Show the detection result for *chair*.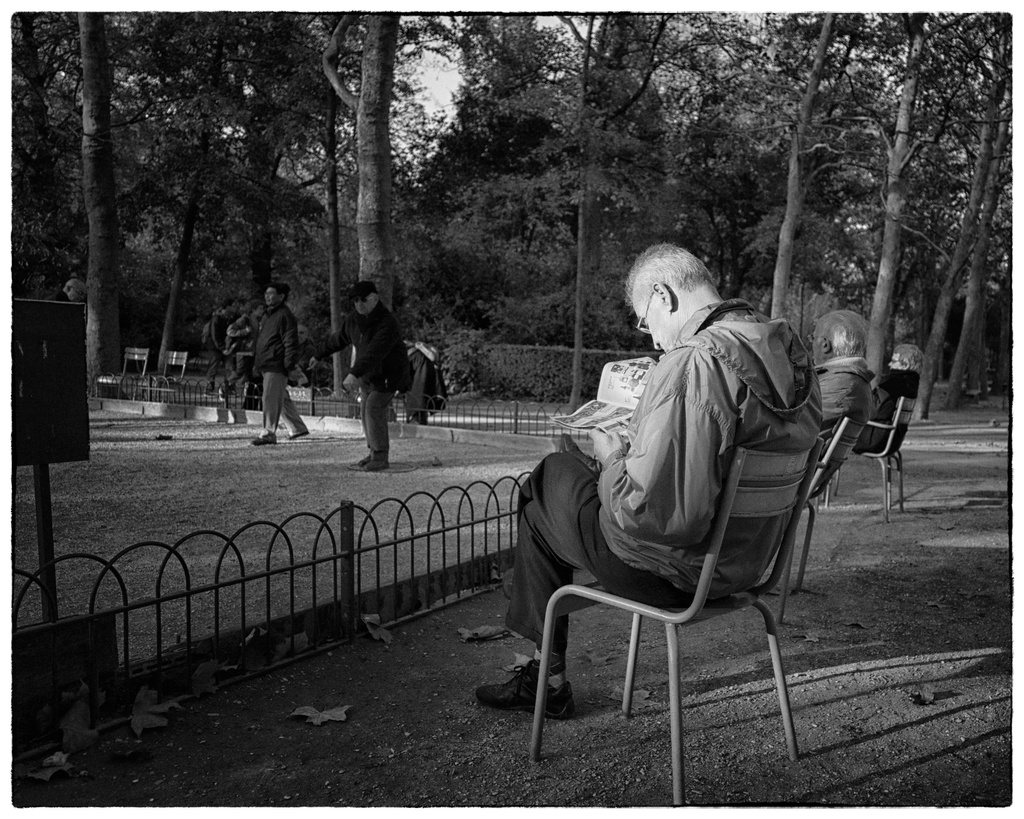
798 421 881 601.
